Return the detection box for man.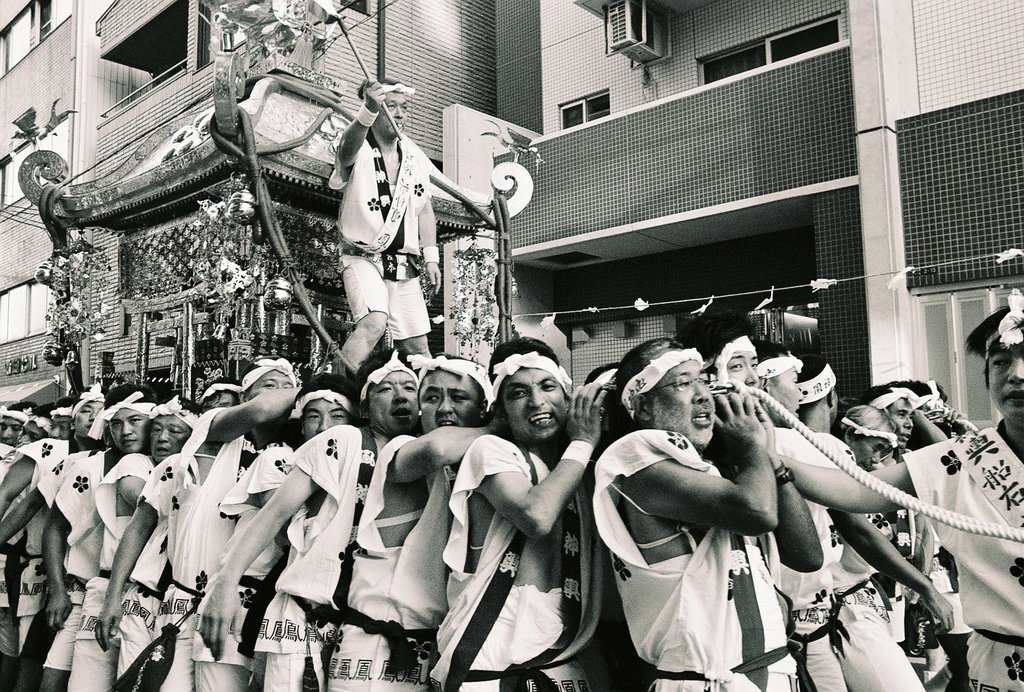
x1=0, y1=384, x2=104, y2=691.
